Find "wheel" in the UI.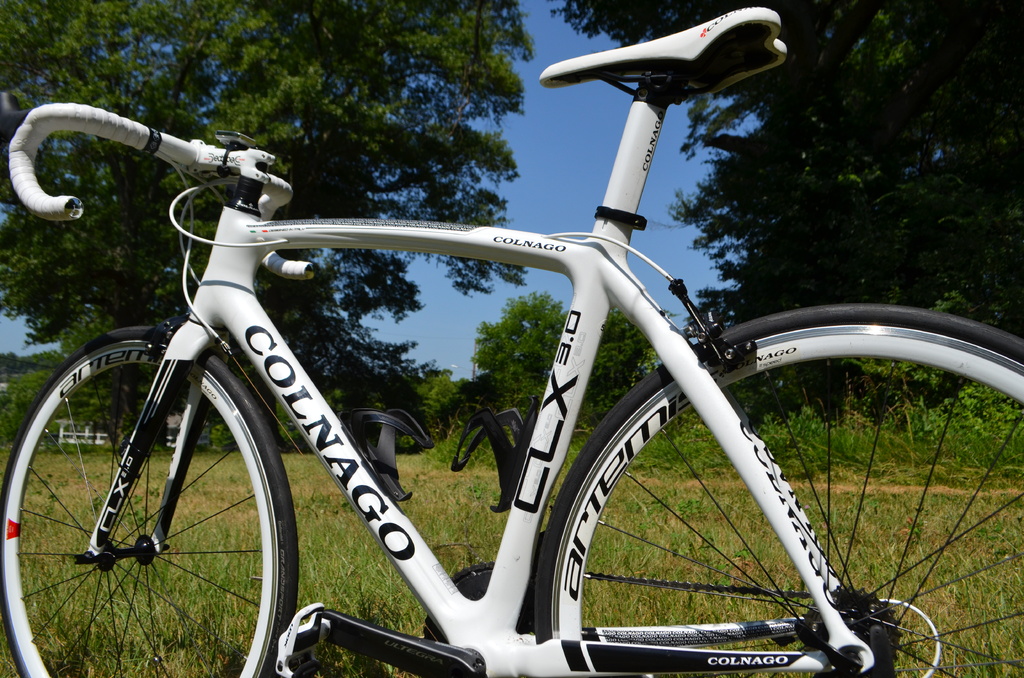
UI element at crop(20, 332, 291, 656).
